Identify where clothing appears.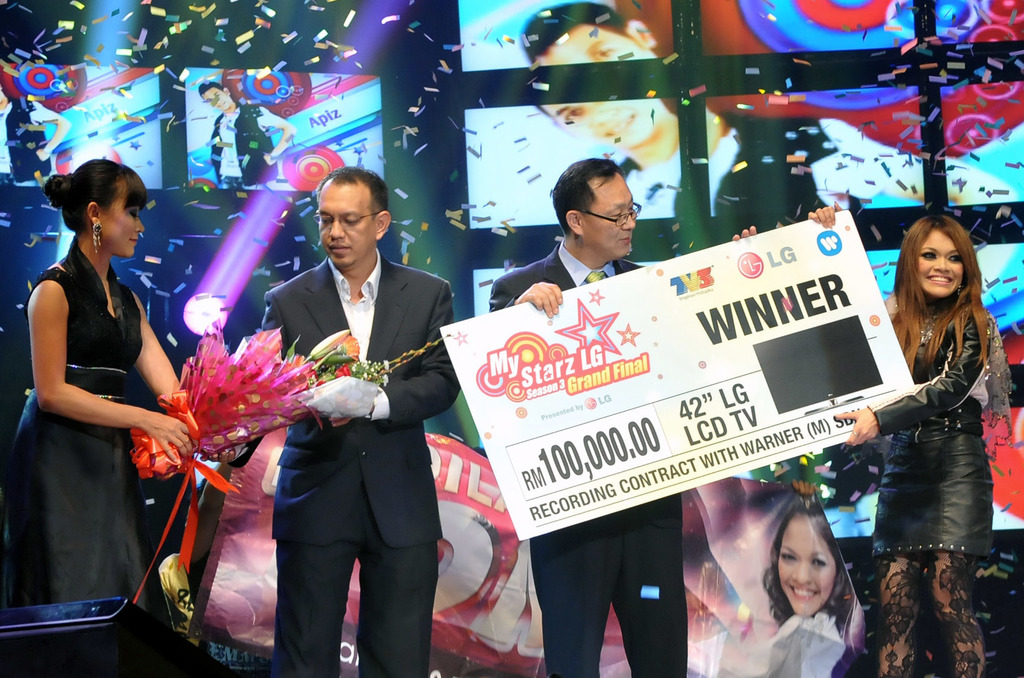
Appears at 867, 303, 1009, 677.
